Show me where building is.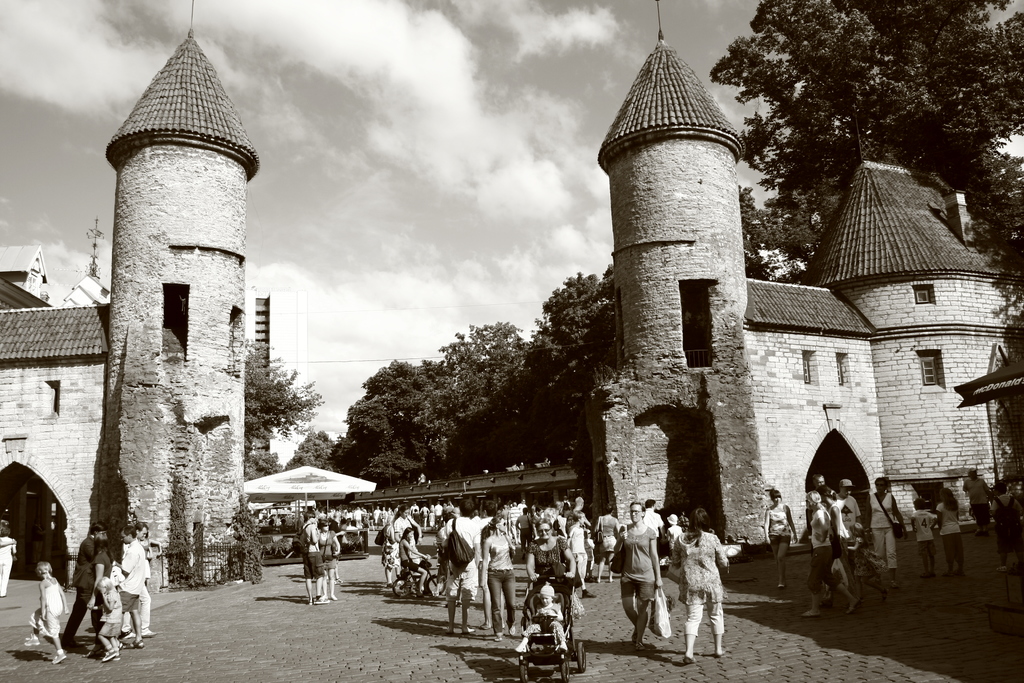
building is at region(0, 26, 257, 597).
